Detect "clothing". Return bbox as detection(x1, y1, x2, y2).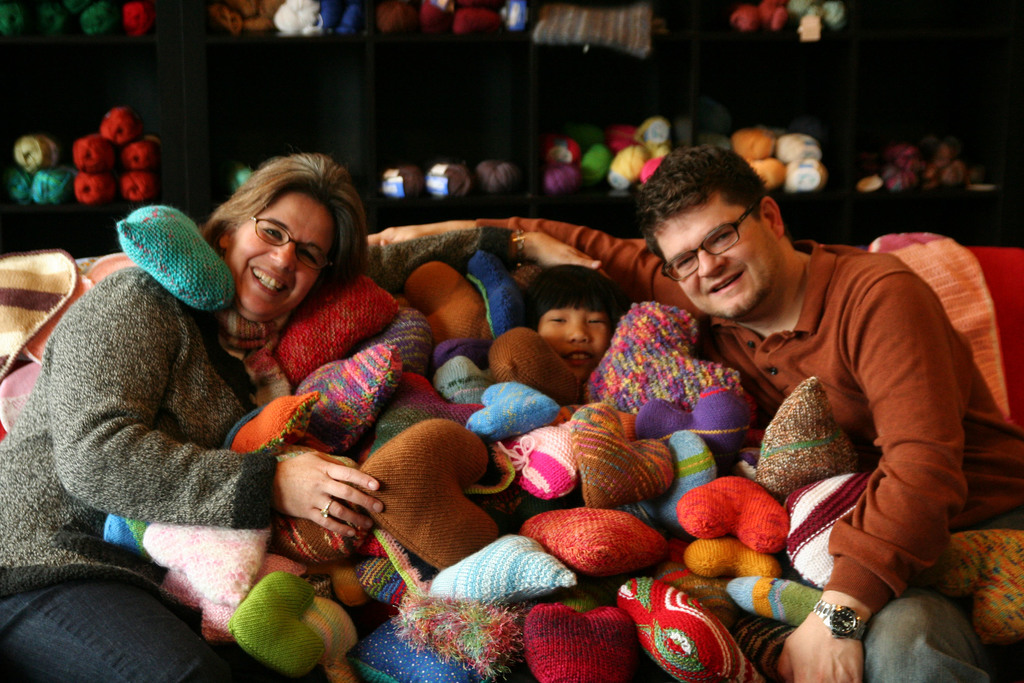
detection(1, 265, 276, 682).
